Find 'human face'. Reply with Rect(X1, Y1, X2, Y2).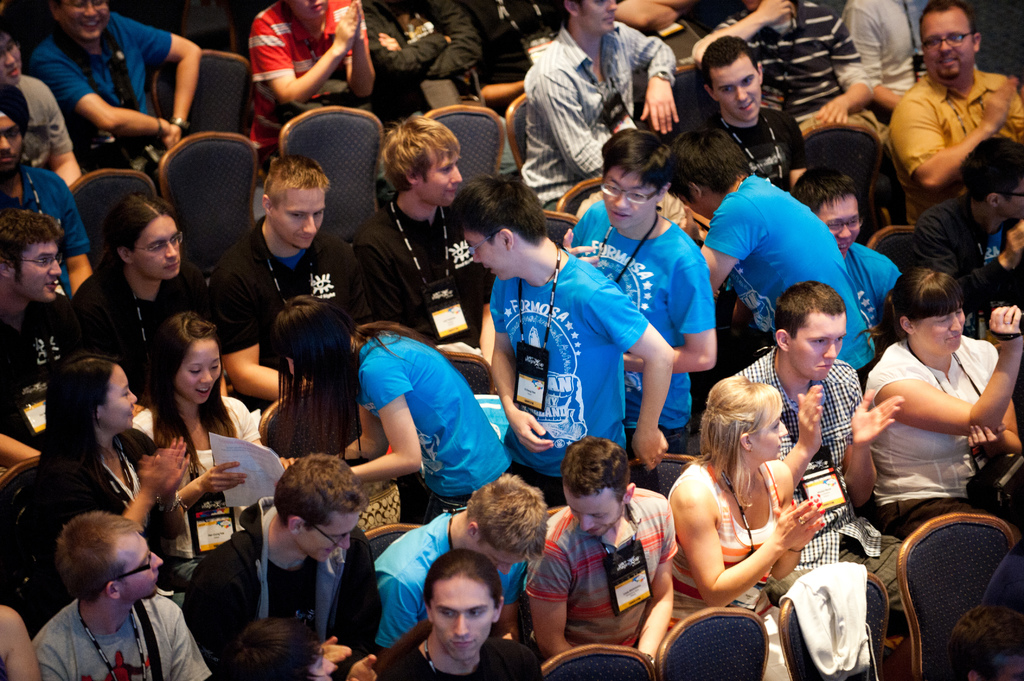
Rect(463, 228, 506, 279).
